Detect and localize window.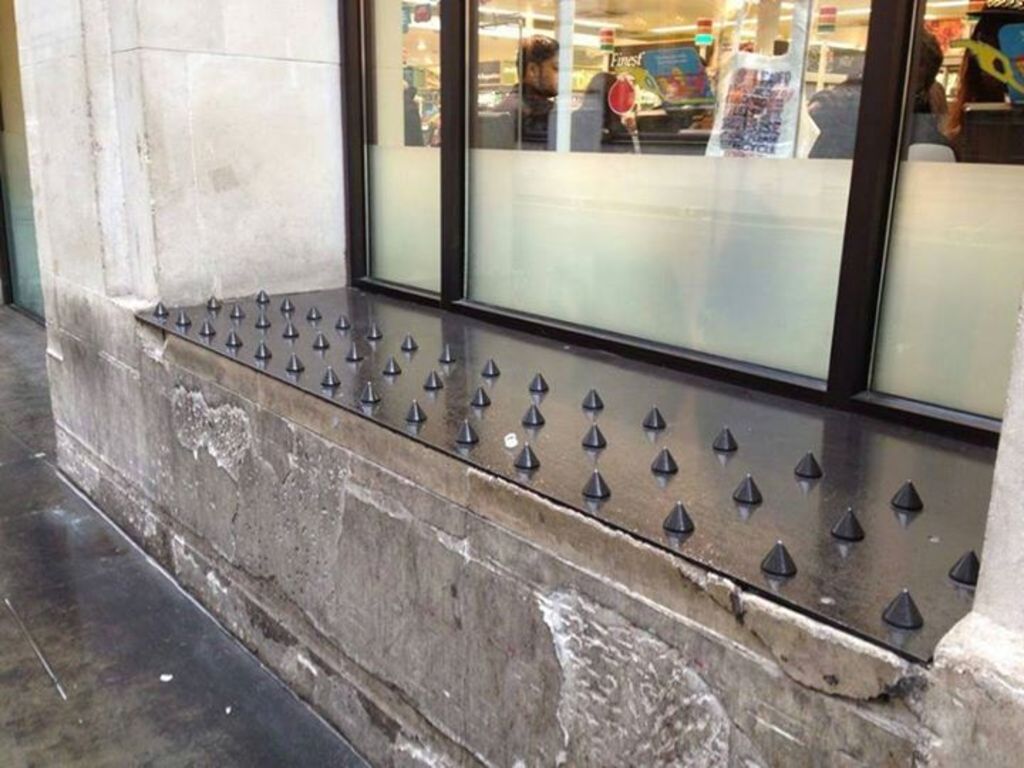
Localized at locate(455, 0, 1023, 445).
